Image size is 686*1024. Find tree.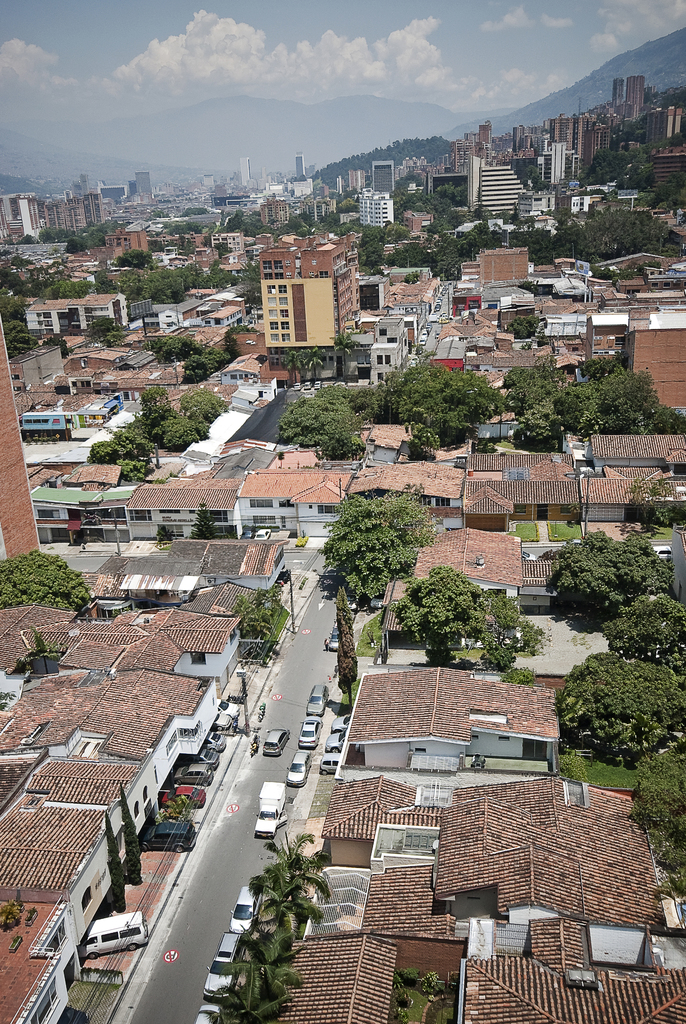
left=603, top=591, right=685, bottom=660.
